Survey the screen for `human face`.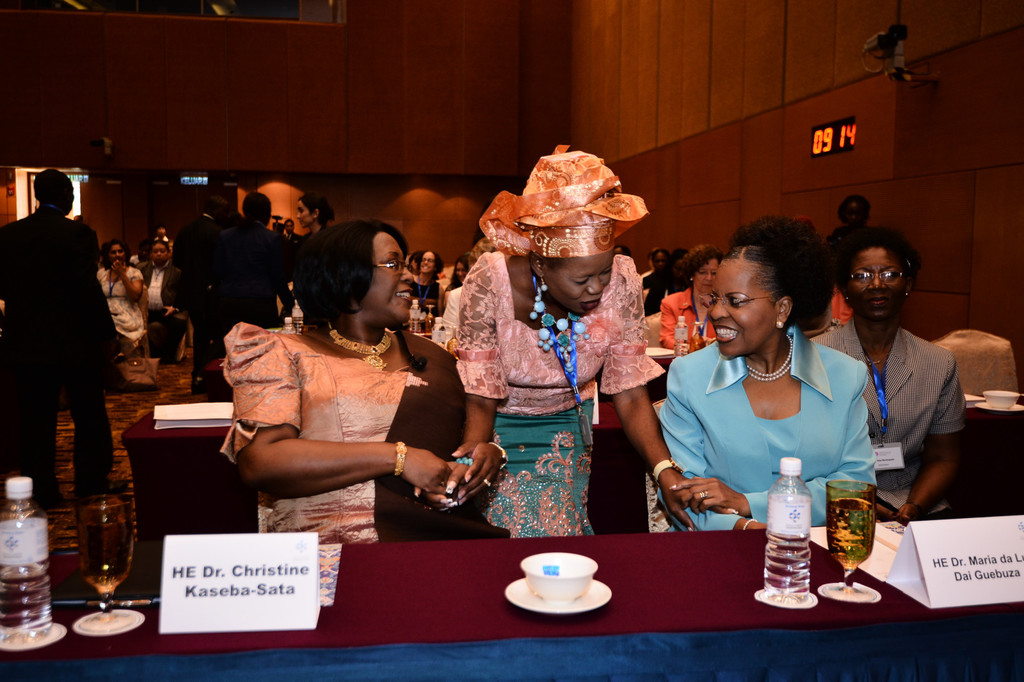
Survey found: l=152, t=224, r=168, b=236.
